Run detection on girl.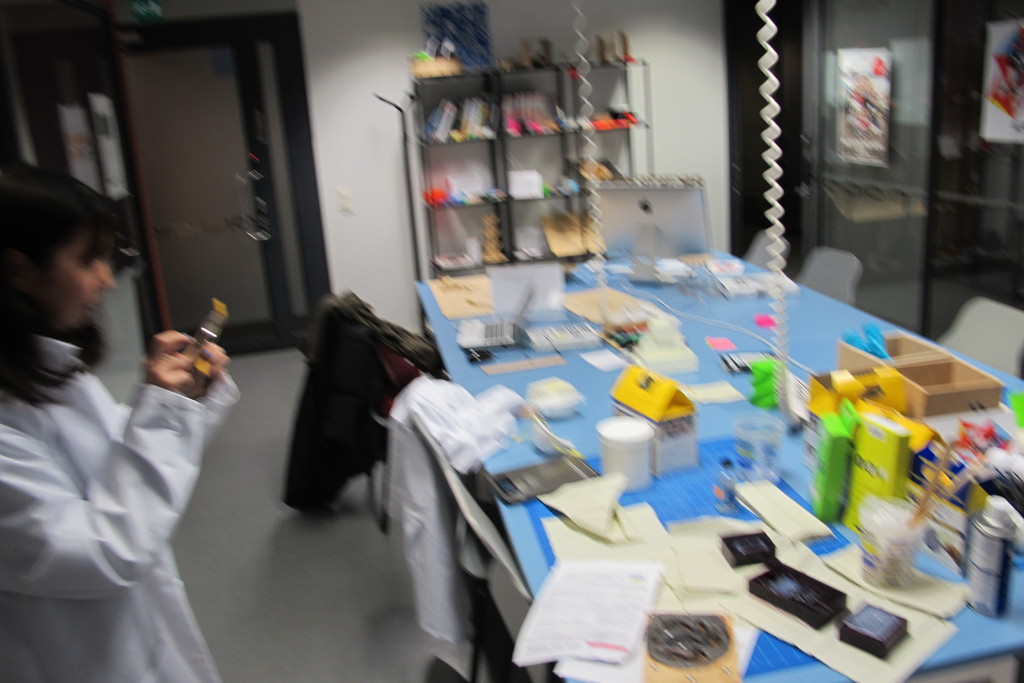
Result: x1=0, y1=159, x2=228, y2=682.
